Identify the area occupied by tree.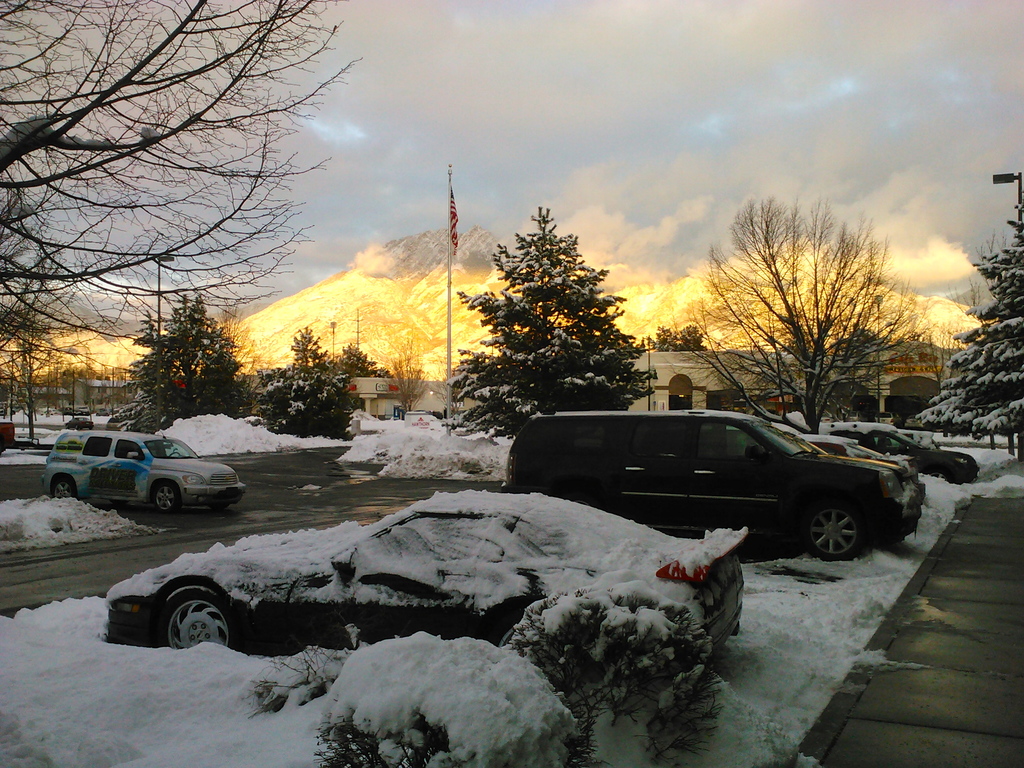
Area: x1=111 y1=298 x2=246 y2=438.
